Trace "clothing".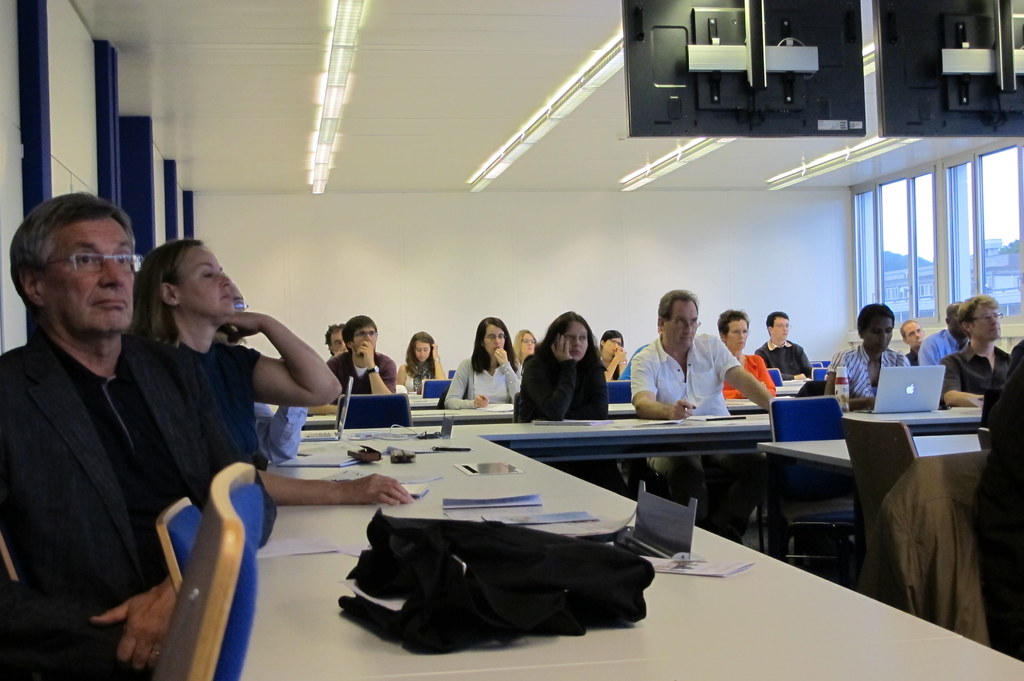
Traced to bbox=[120, 326, 266, 460].
